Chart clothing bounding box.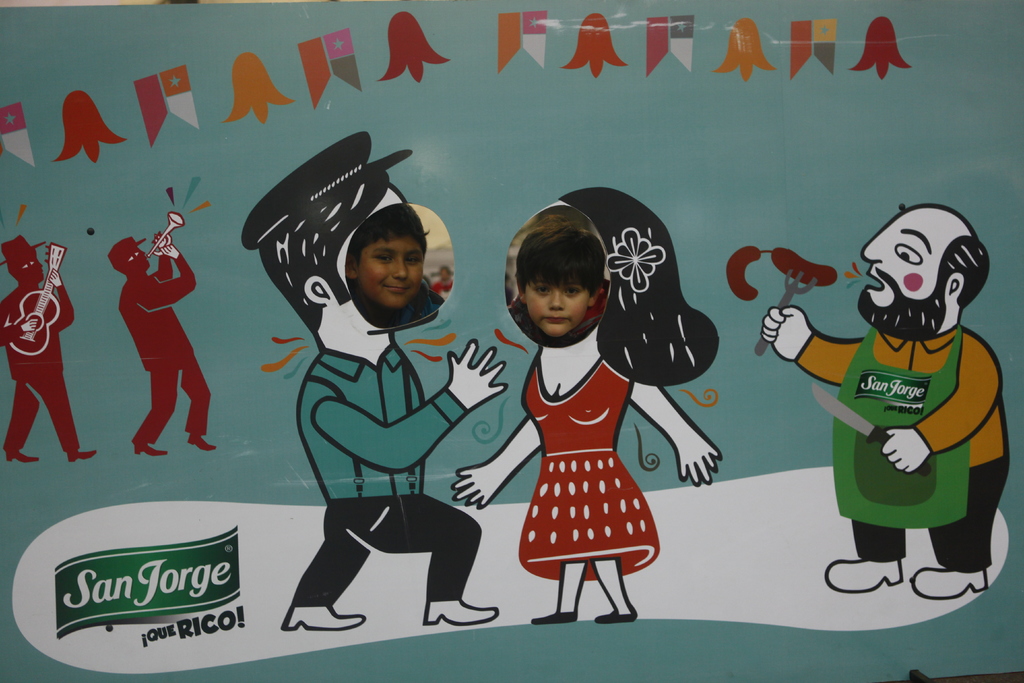
Charted: region(0, 284, 81, 452).
